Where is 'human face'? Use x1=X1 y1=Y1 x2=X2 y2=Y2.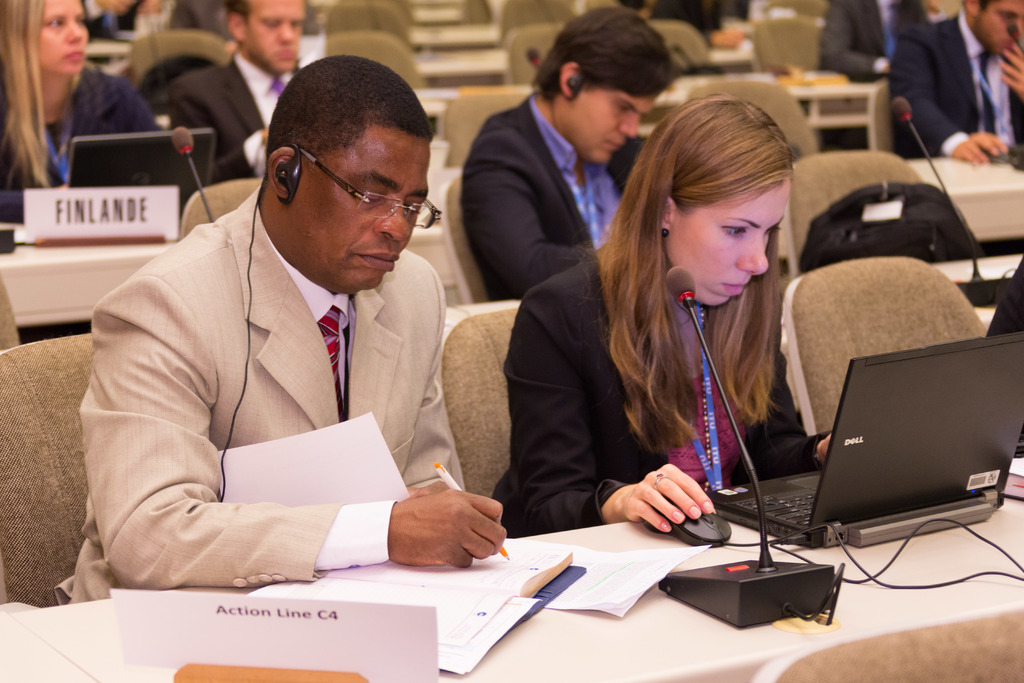
x1=297 y1=130 x2=433 y2=297.
